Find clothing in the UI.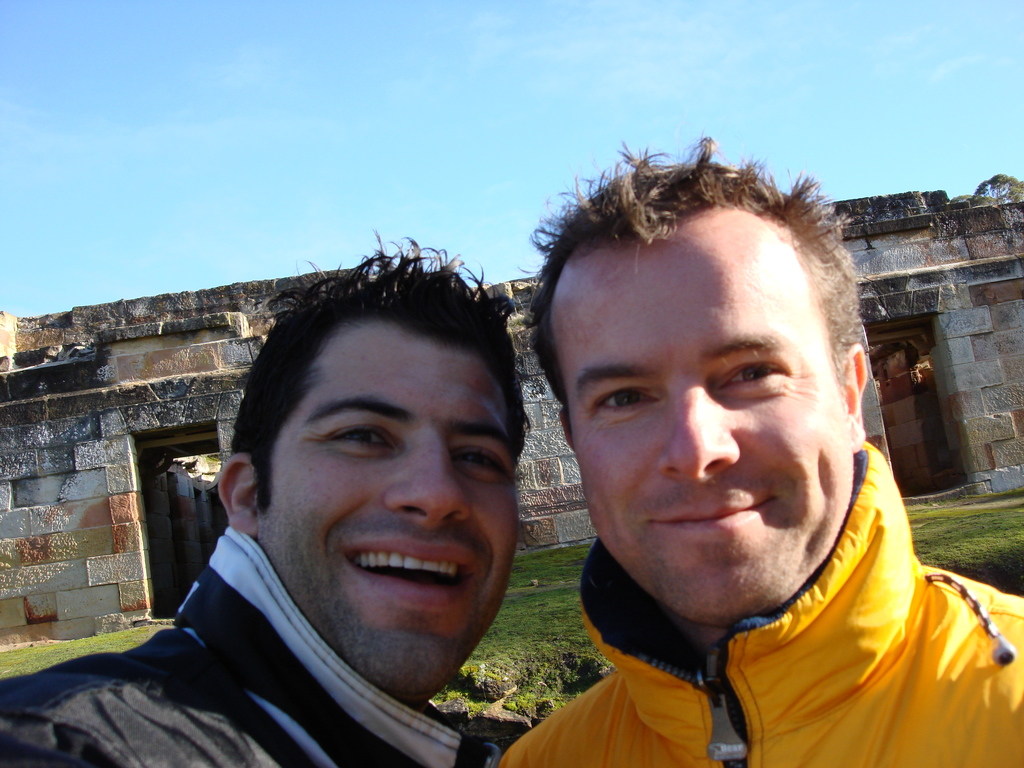
UI element at region(495, 438, 1023, 767).
